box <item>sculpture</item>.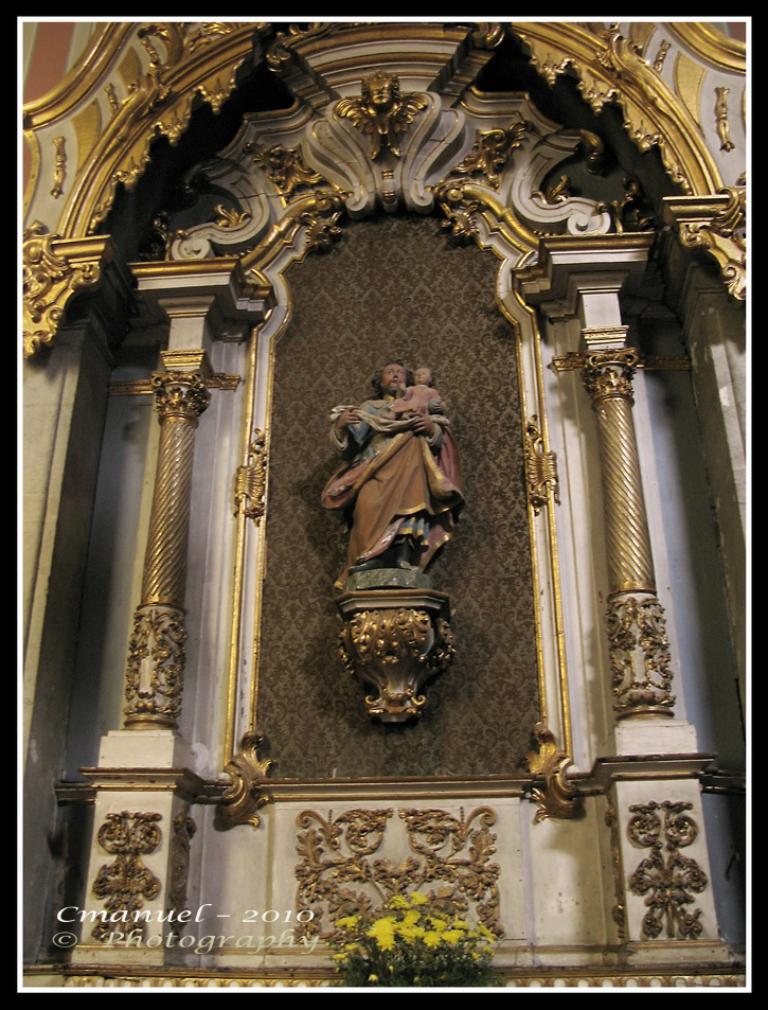
x1=327 y1=356 x2=471 y2=595.
